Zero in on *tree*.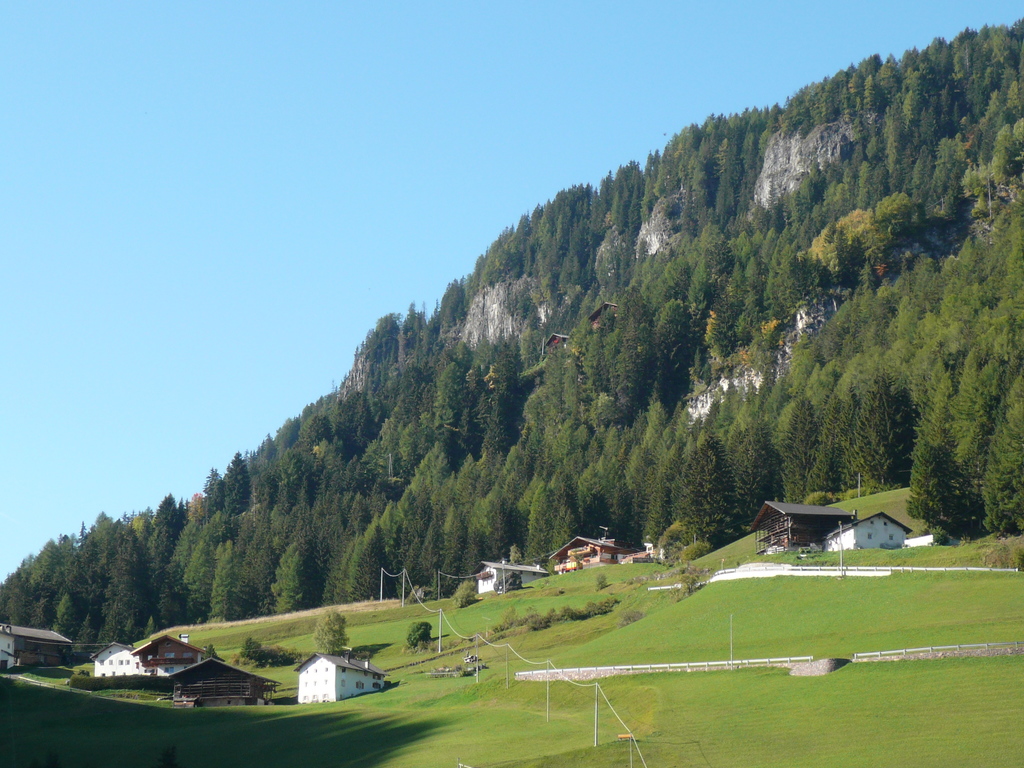
Zeroed in: box(465, 205, 546, 282).
